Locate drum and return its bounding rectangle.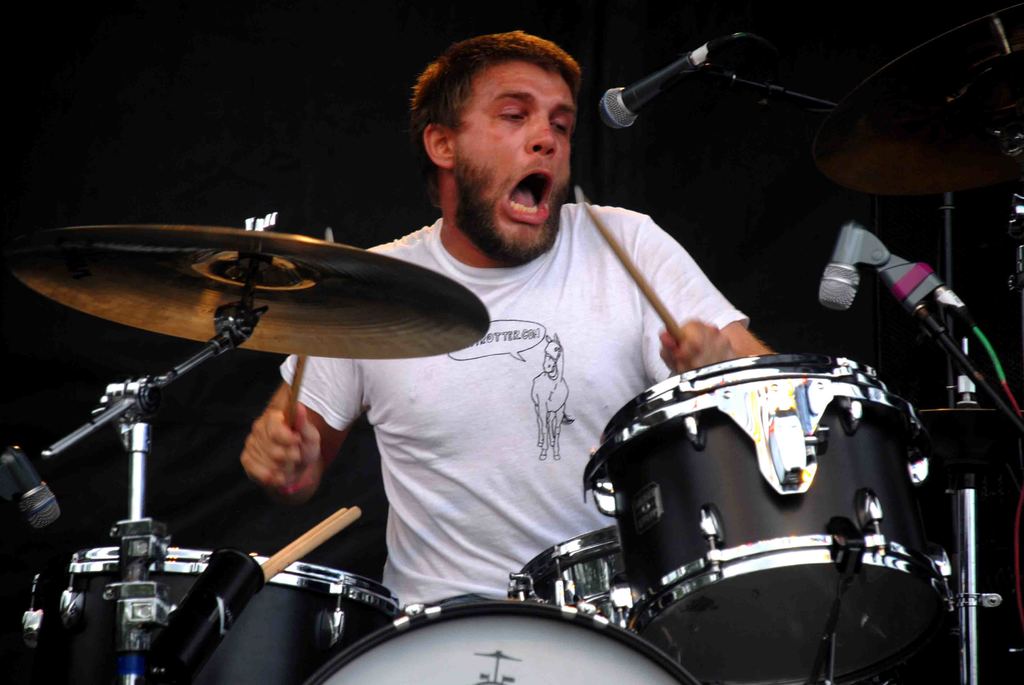
<region>582, 353, 947, 684</region>.
